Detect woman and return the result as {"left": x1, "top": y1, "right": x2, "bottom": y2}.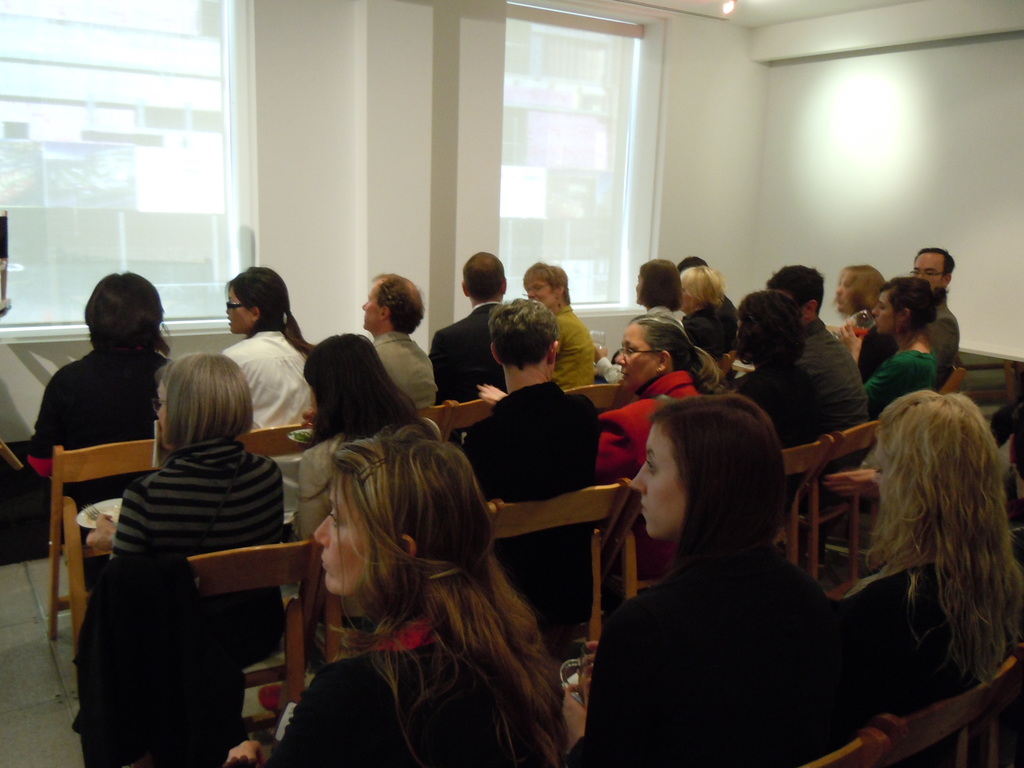
{"left": 476, "top": 315, "right": 699, "bottom": 482}.
